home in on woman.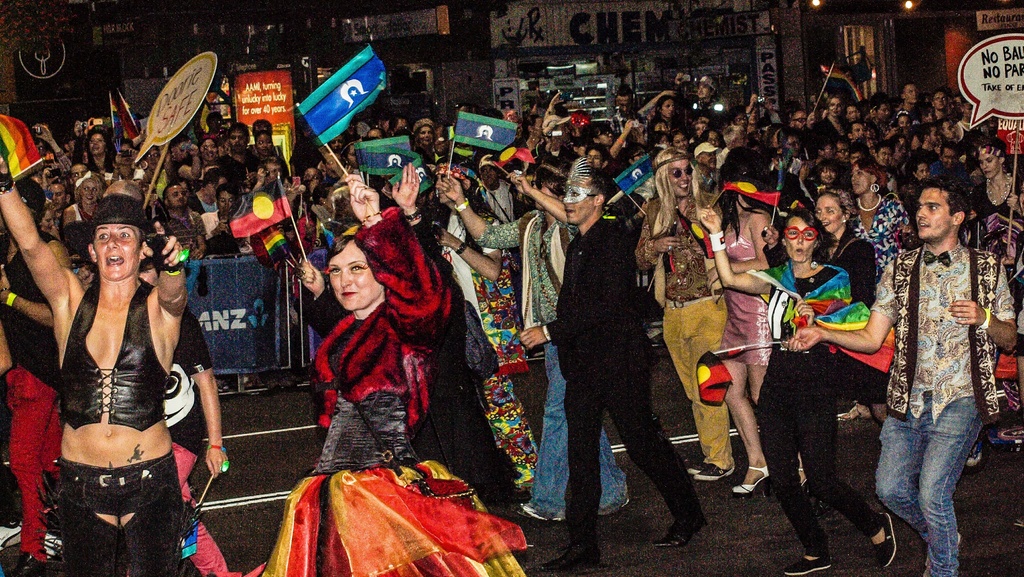
Homed in at Rect(843, 161, 925, 408).
